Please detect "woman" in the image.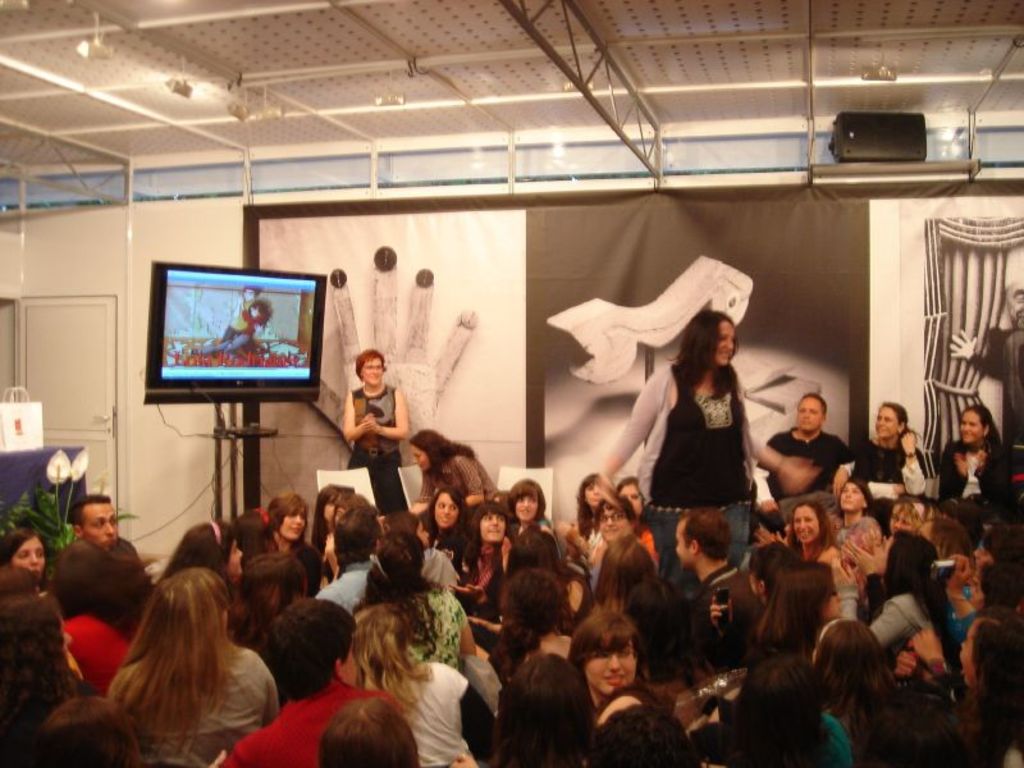
bbox=[728, 655, 855, 767].
